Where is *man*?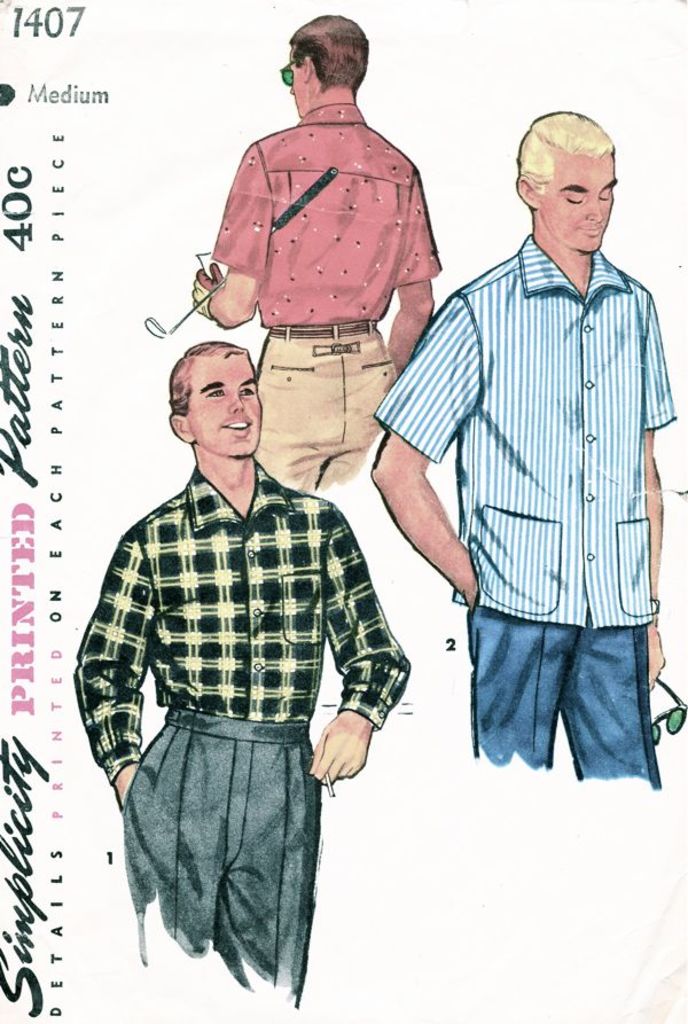
region(189, 15, 443, 497).
